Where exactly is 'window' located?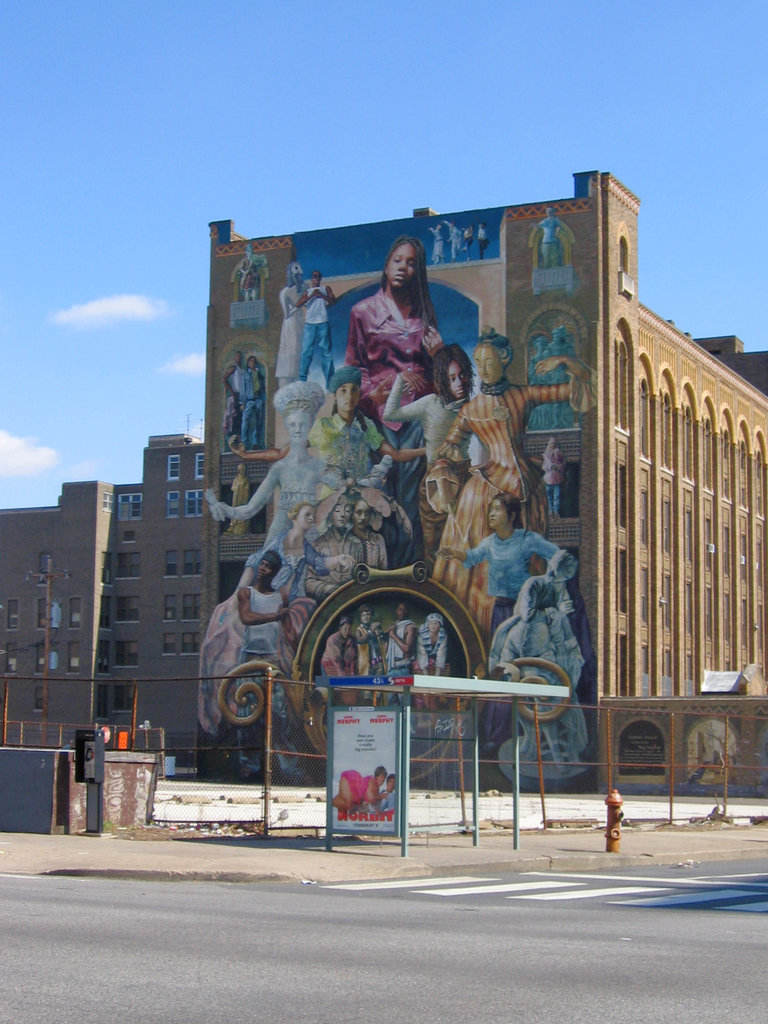
Its bounding box is 114/637/137/666.
